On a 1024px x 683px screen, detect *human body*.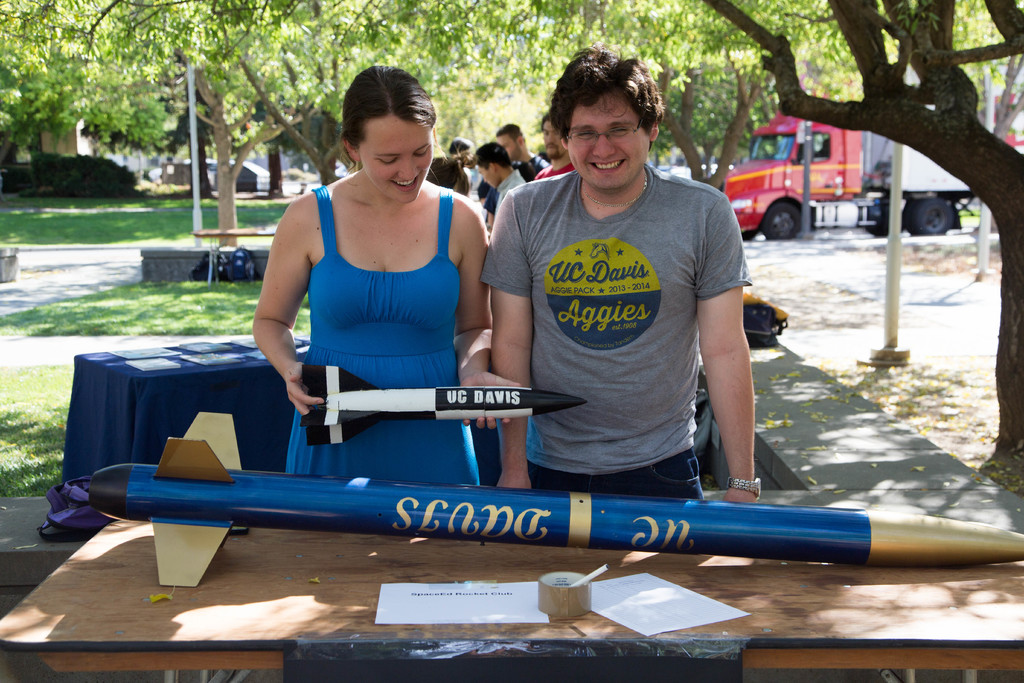
box=[532, 156, 573, 184].
